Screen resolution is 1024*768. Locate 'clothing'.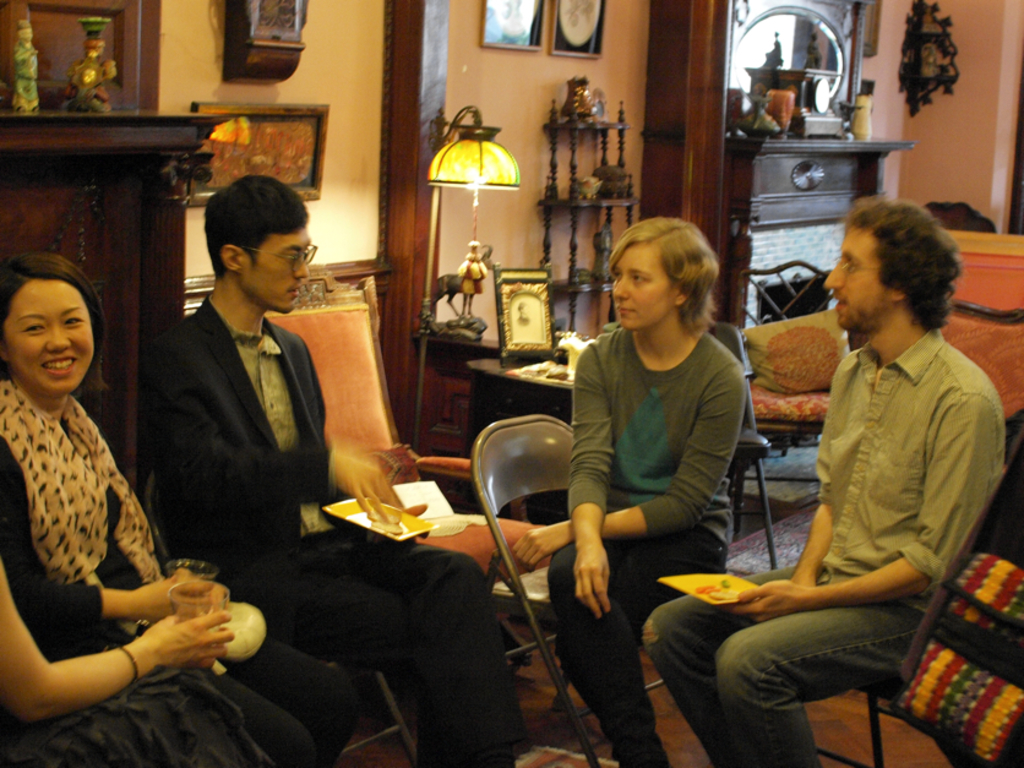
[559, 280, 764, 594].
